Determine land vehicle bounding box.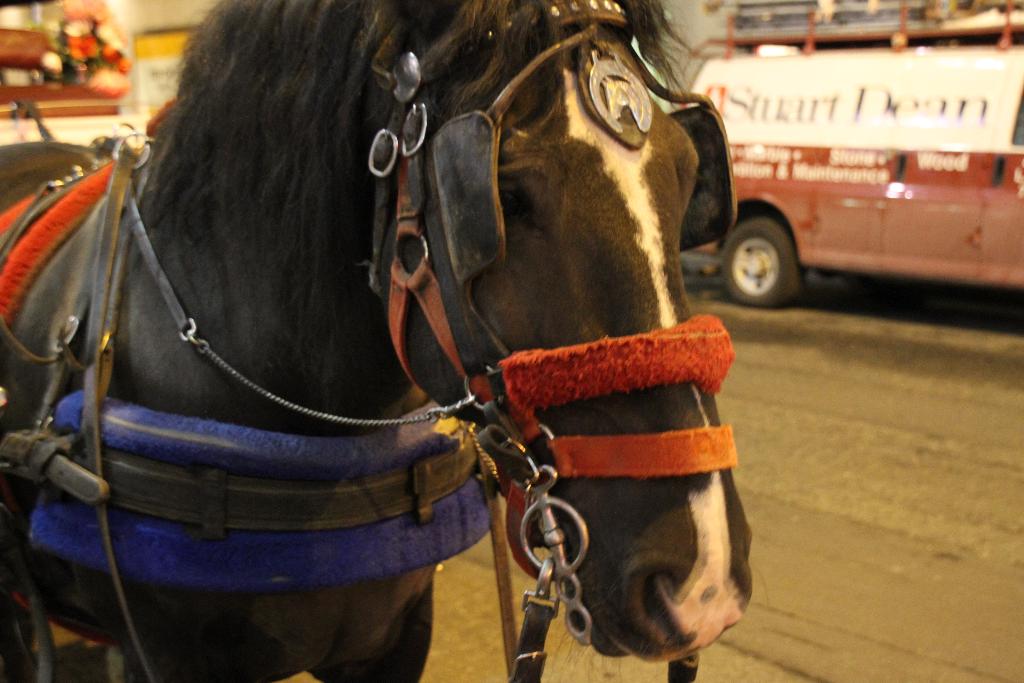
Determined: box=[679, 73, 1007, 311].
